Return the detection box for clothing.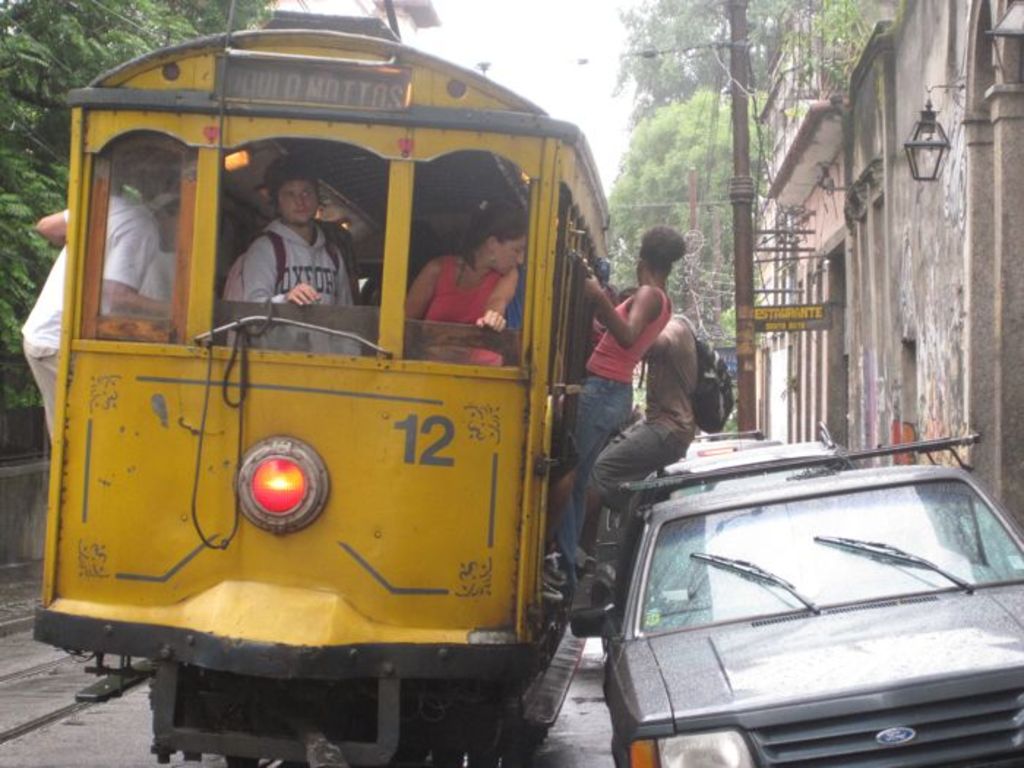
locate(421, 256, 503, 367).
